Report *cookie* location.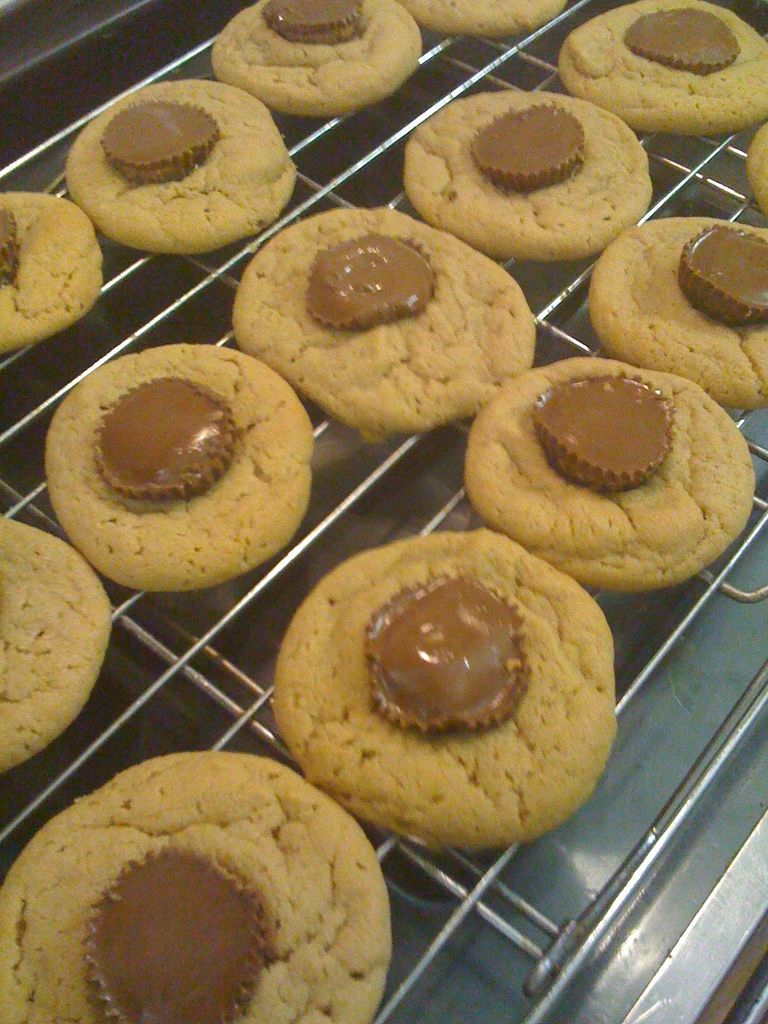
Report: rect(554, 1, 767, 134).
